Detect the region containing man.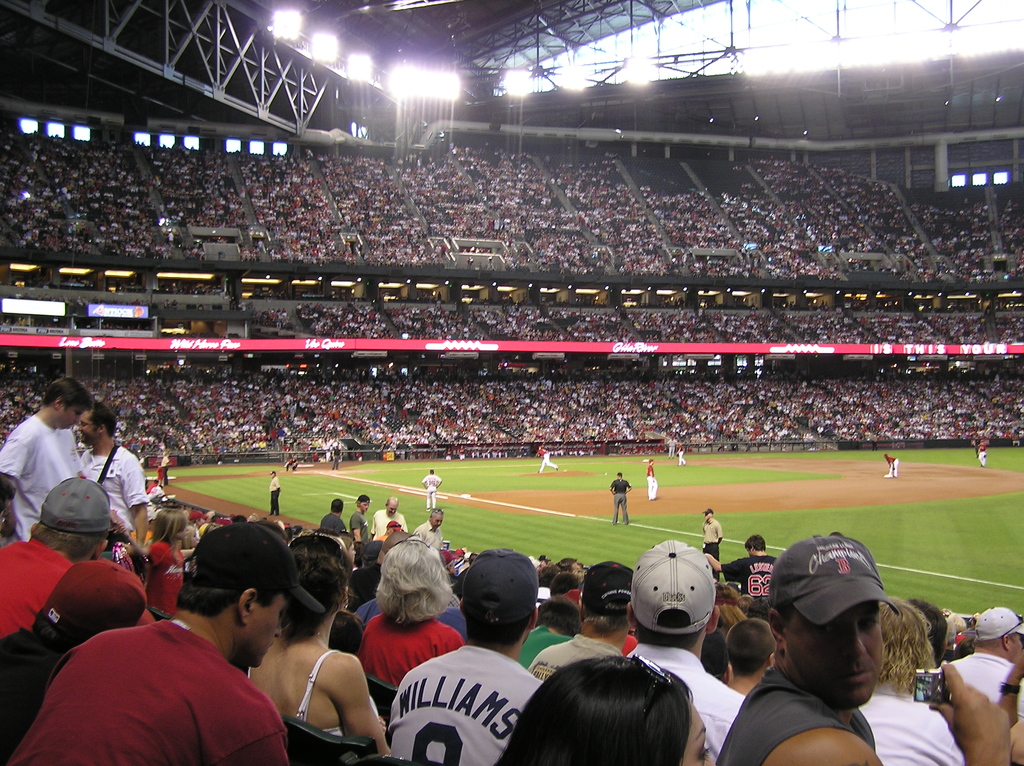
[left=322, top=497, right=349, bottom=532].
